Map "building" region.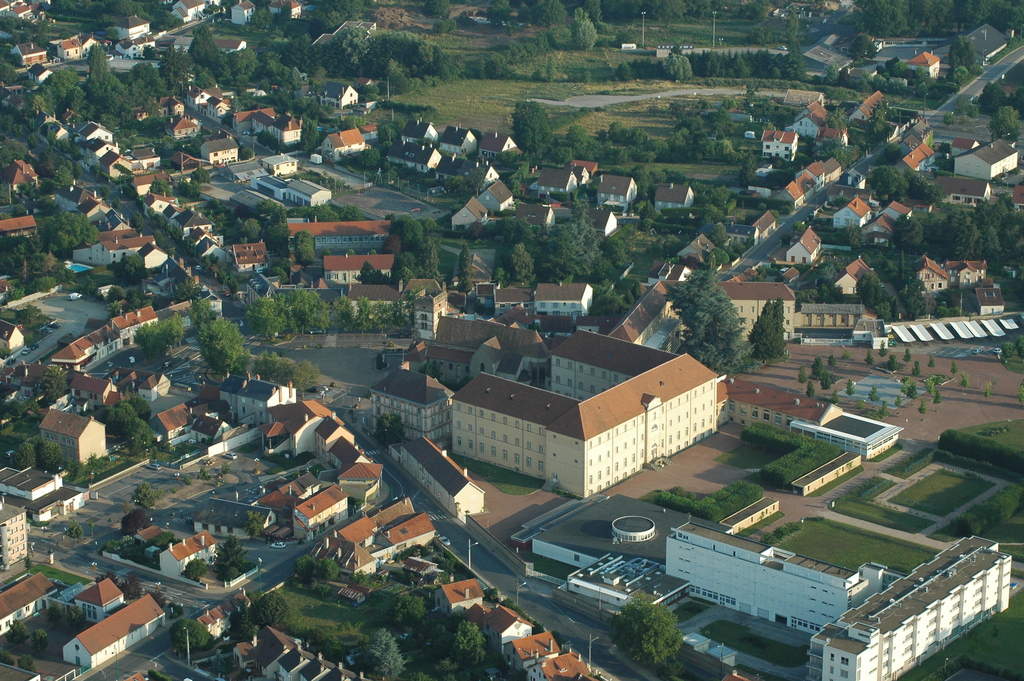
Mapped to crop(913, 256, 949, 292).
